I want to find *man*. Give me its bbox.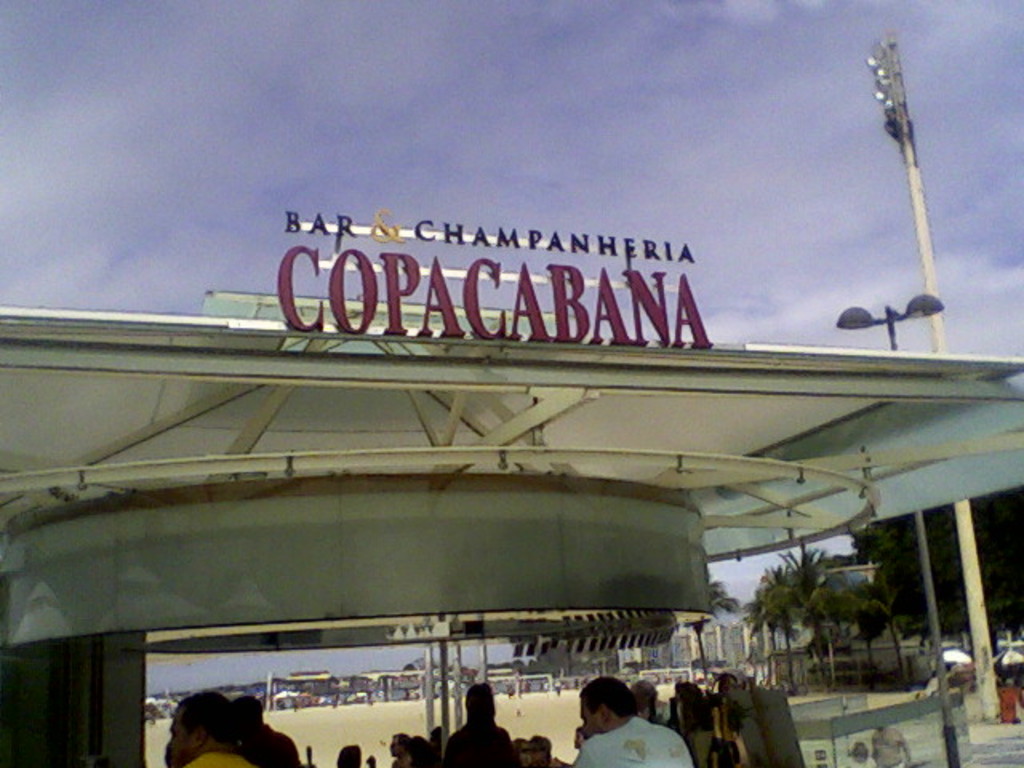
(x1=568, y1=674, x2=693, y2=766).
